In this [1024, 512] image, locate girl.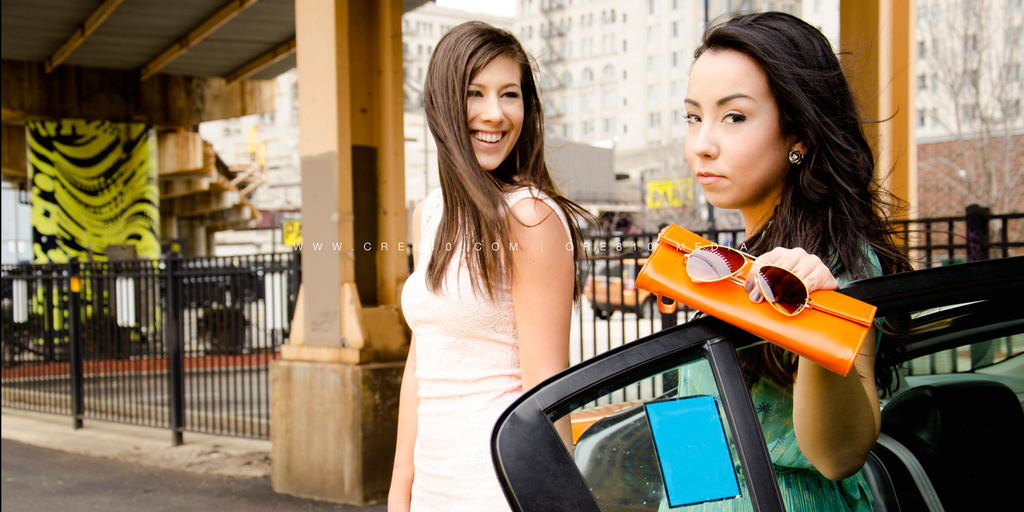
Bounding box: box(657, 10, 917, 511).
